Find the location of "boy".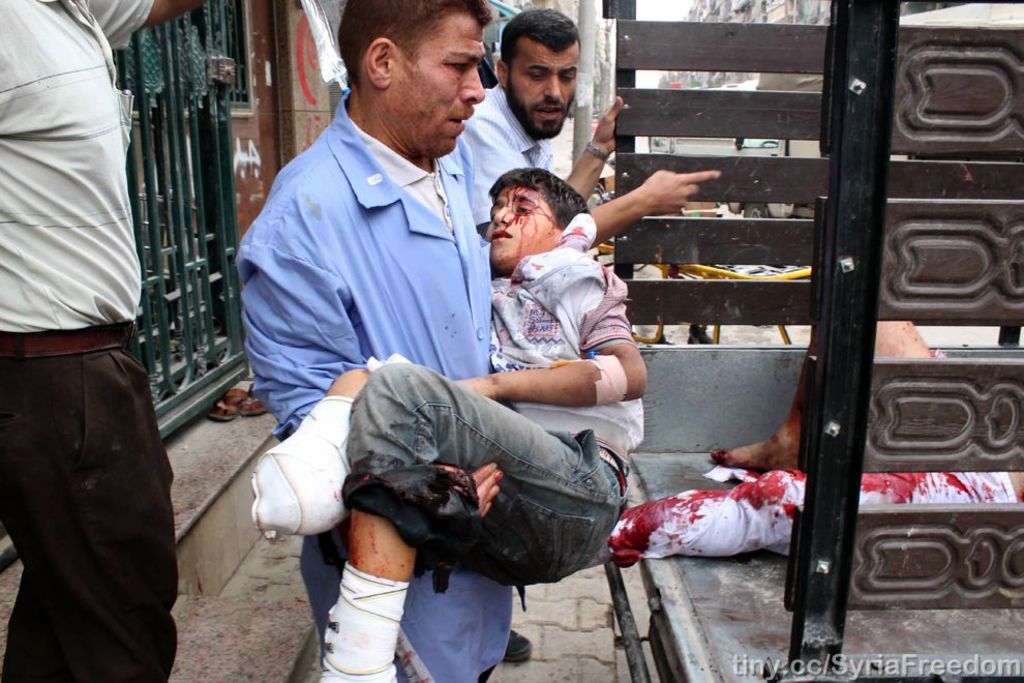
Location: 257,144,657,682.
